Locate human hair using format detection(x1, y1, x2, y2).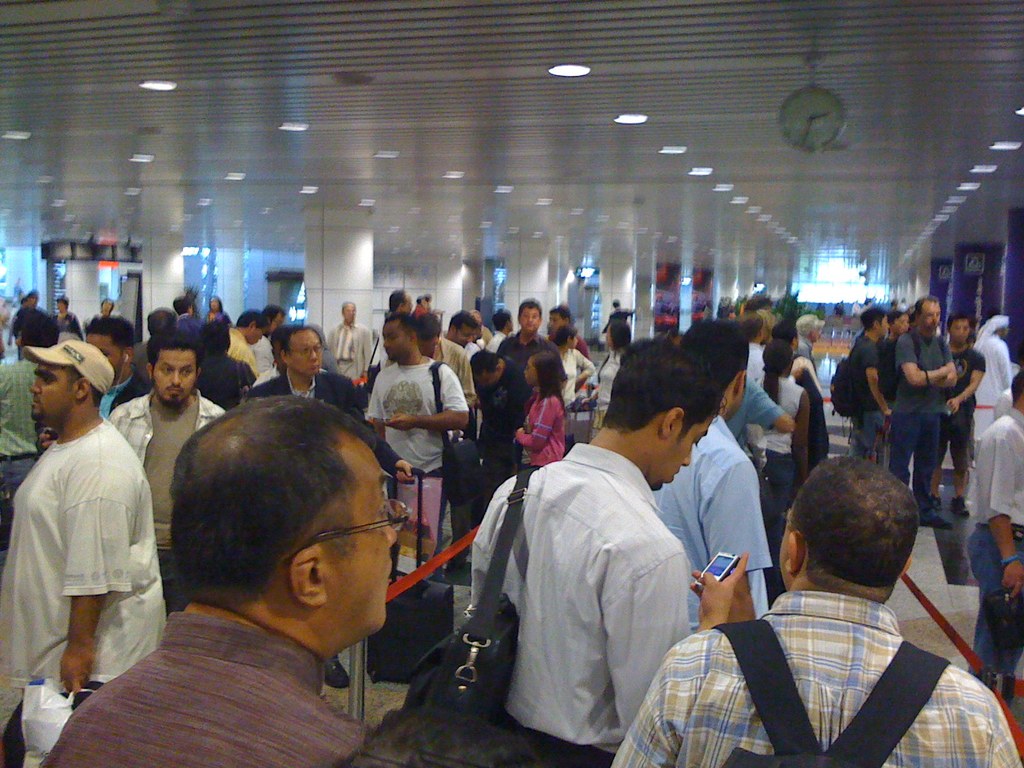
detection(388, 291, 406, 313).
